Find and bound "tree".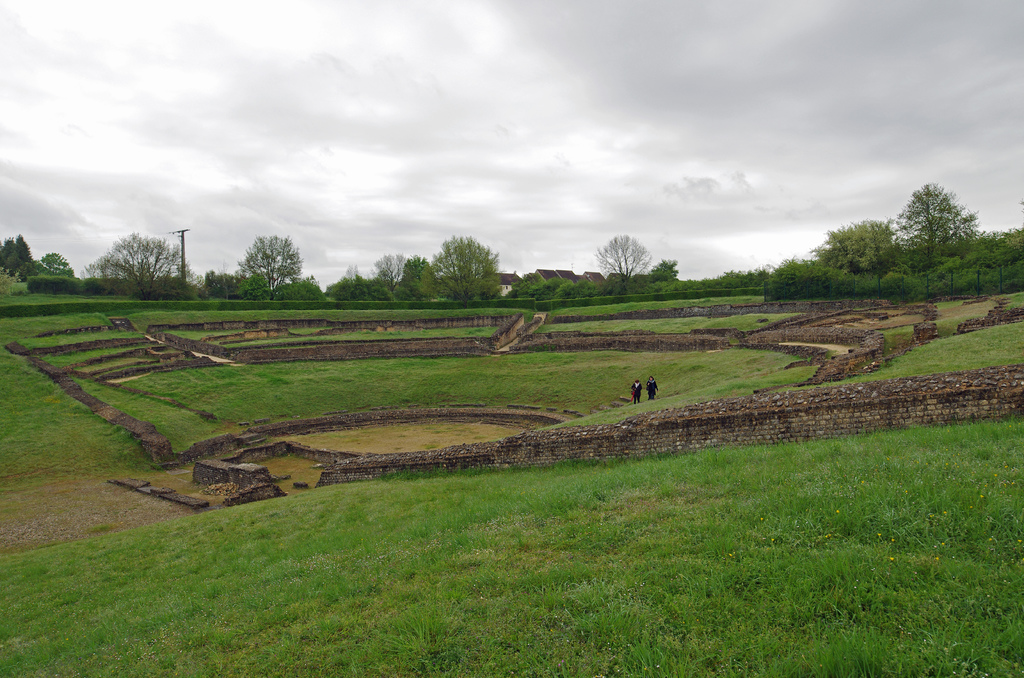
Bound: [left=401, top=249, right=436, bottom=302].
